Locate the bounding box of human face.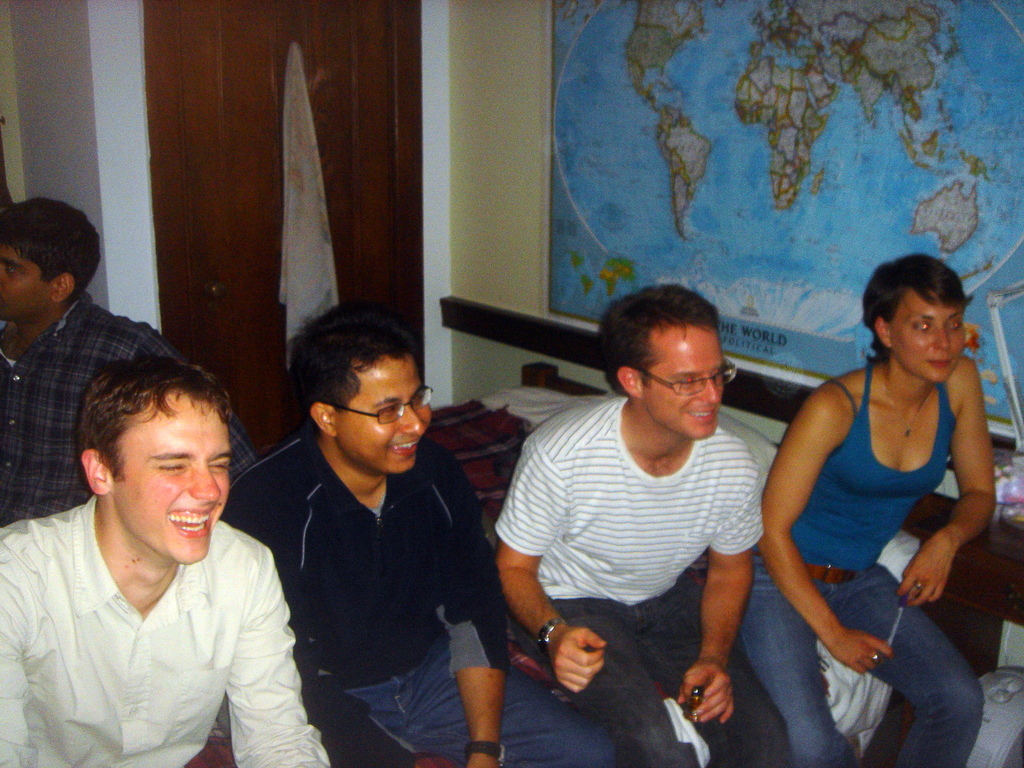
Bounding box: box=[891, 296, 966, 380].
